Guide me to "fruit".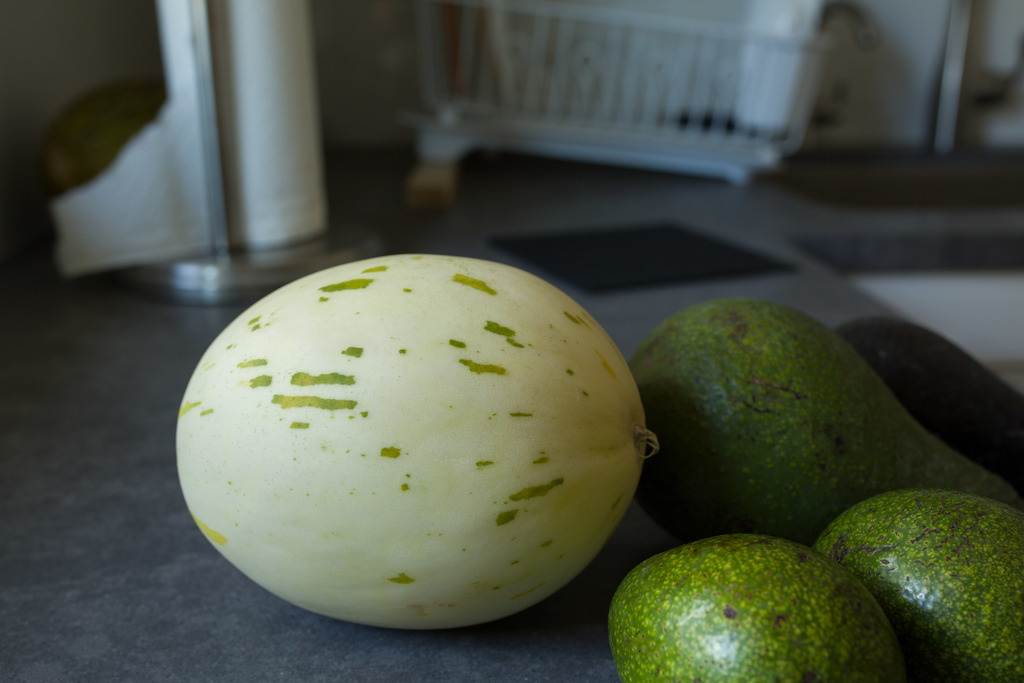
Guidance: 810 482 1023 682.
